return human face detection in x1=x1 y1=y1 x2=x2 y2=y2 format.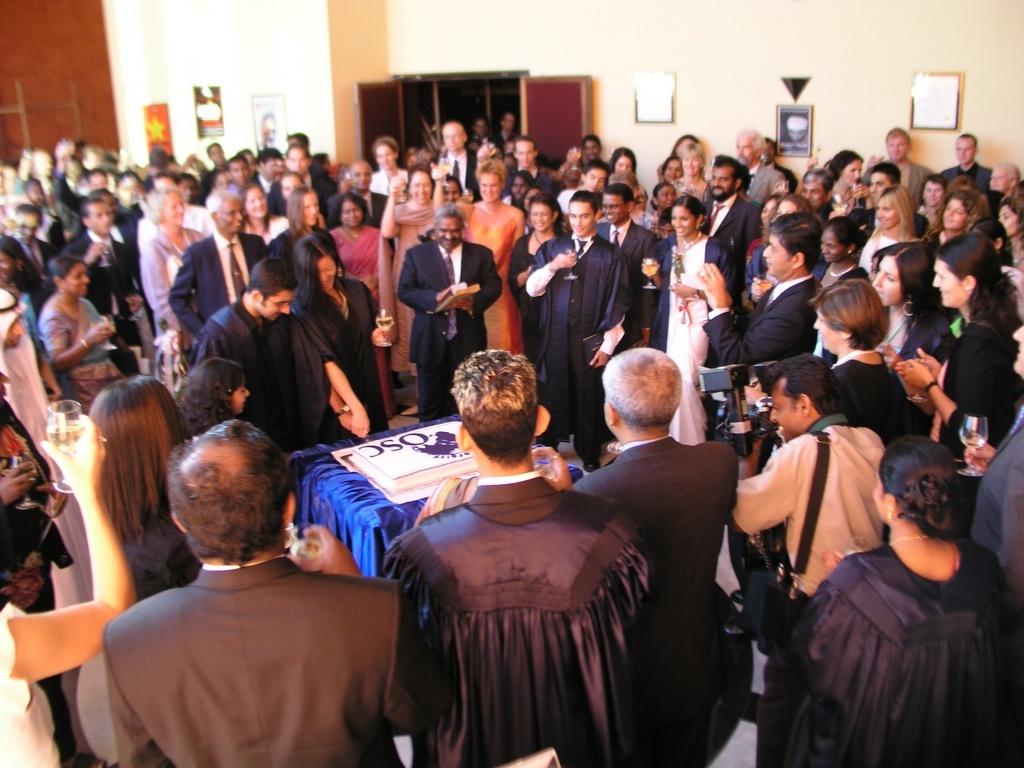
x1=118 y1=177 x2=140 y2=202.
